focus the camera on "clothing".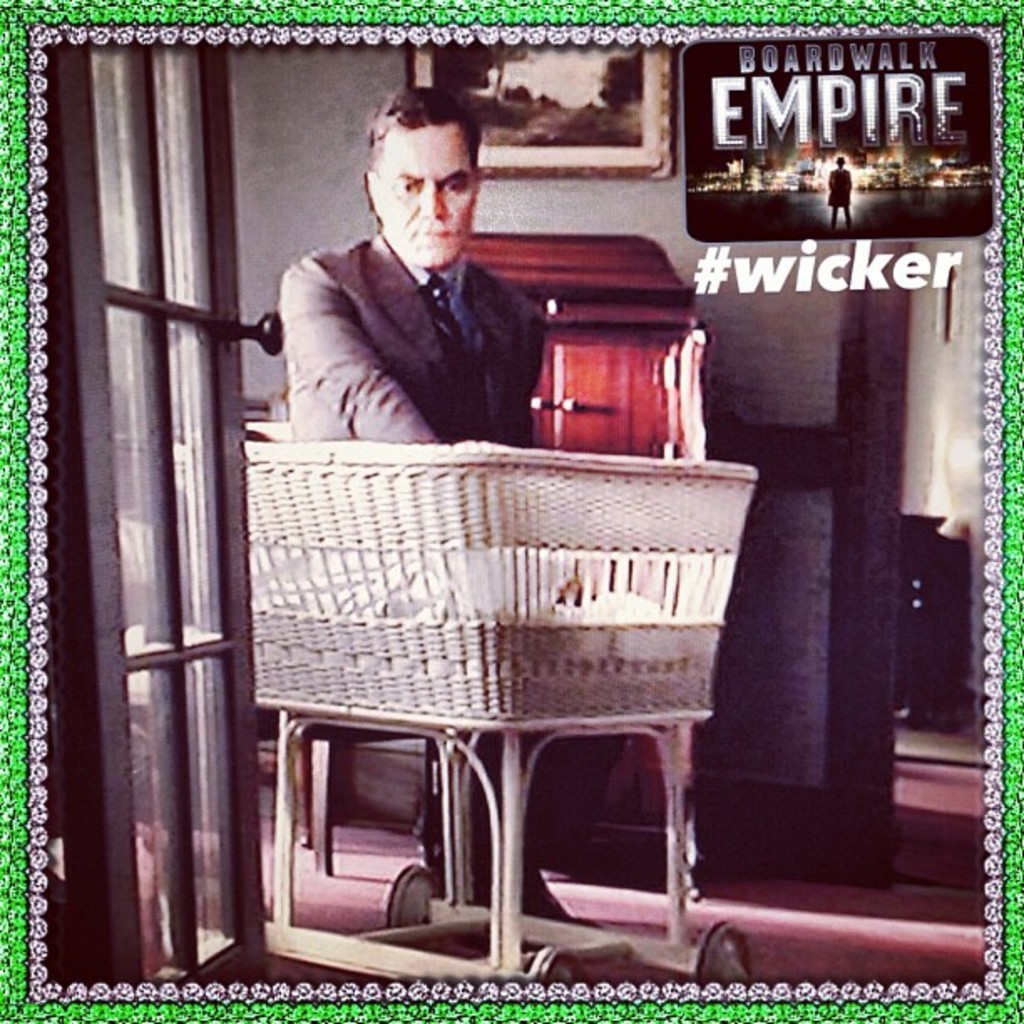
Focus region: [left=276, top=131, right=621, bottom=537].
